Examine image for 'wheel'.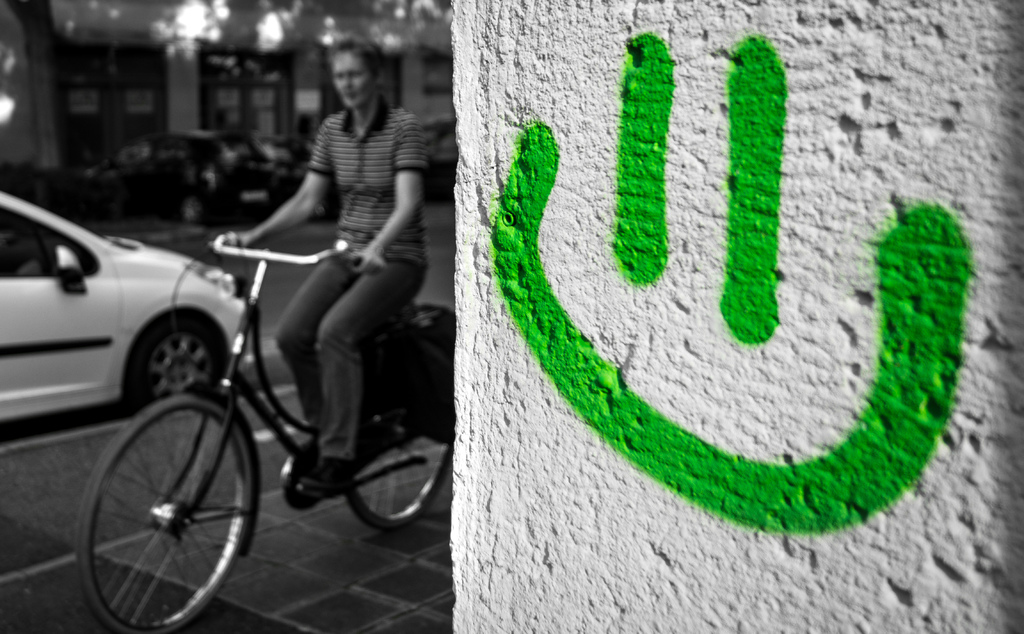
Examination result: Rect(79, 394, 248, 615).
